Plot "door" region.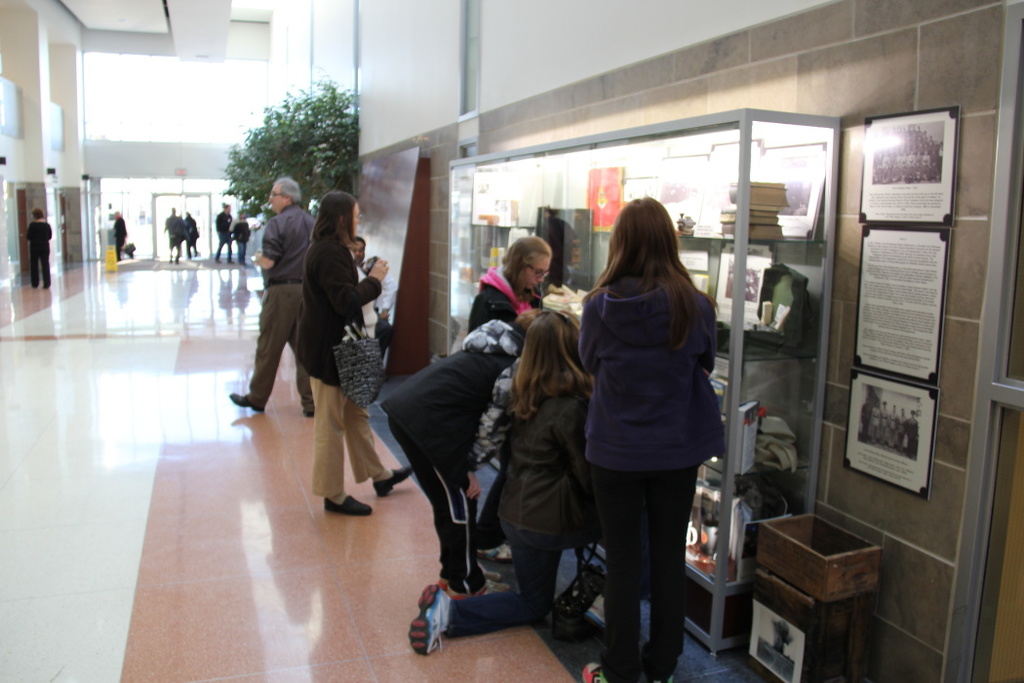
Plotted at box=[153, 192, 214, 258].
